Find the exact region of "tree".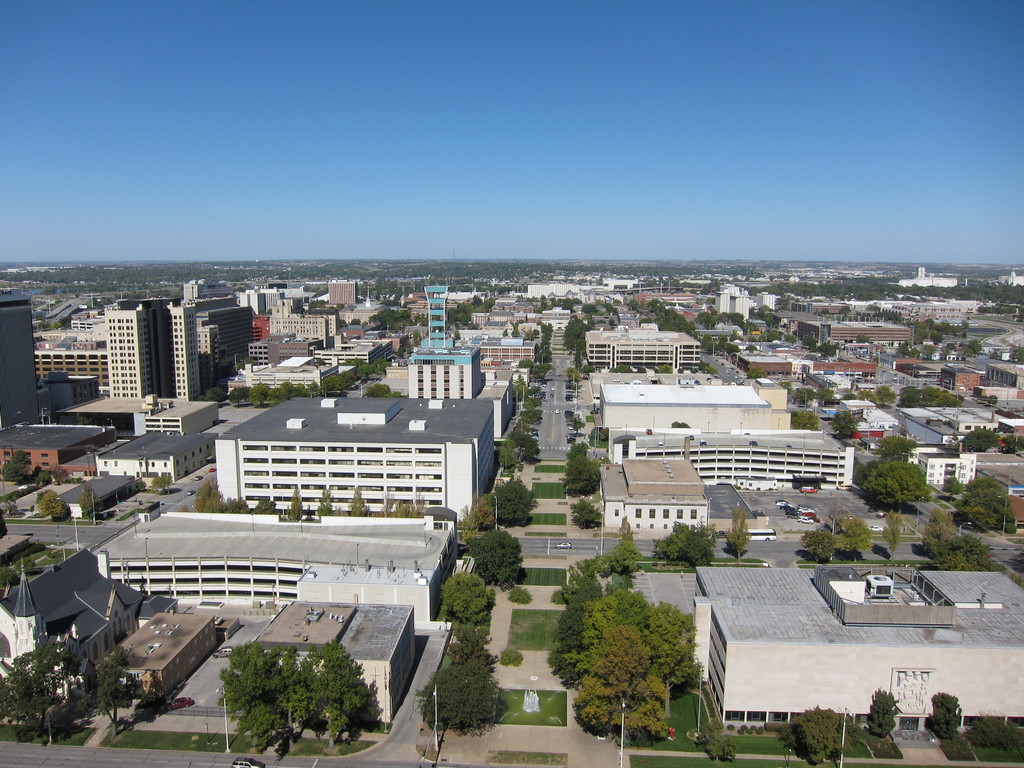
Exact region: (x1=418, y1=646, x2=502, y2=732).
